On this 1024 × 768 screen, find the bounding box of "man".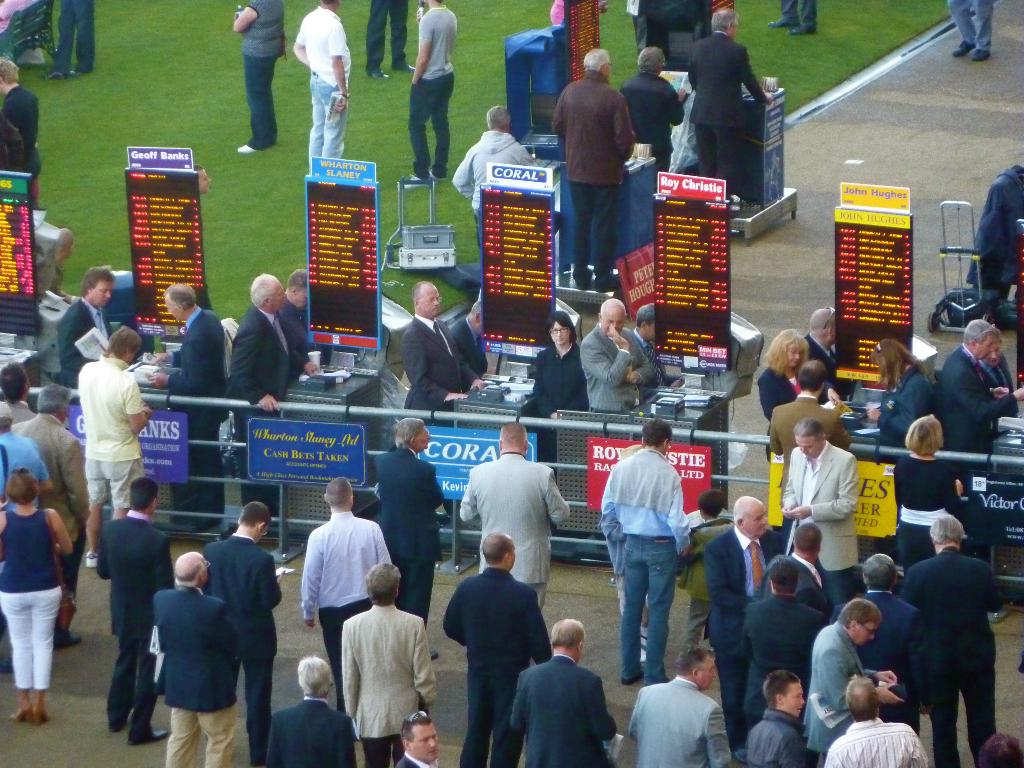
Bounding box: [left=798, top=285, right=849, bottom=369].
